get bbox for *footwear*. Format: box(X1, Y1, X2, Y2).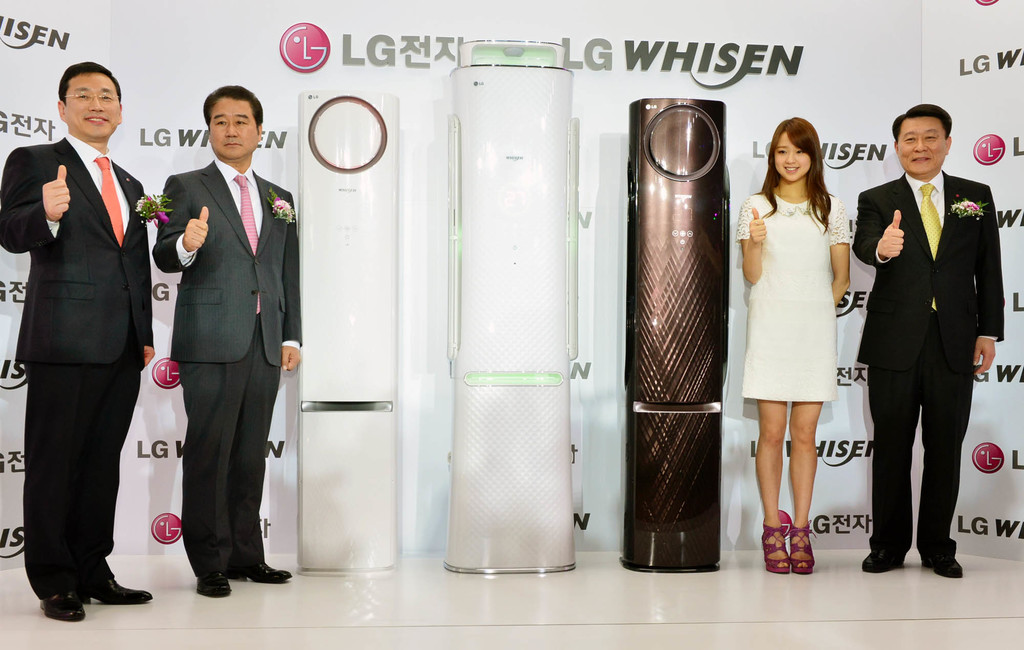
box(918, 555, 963, 576).
